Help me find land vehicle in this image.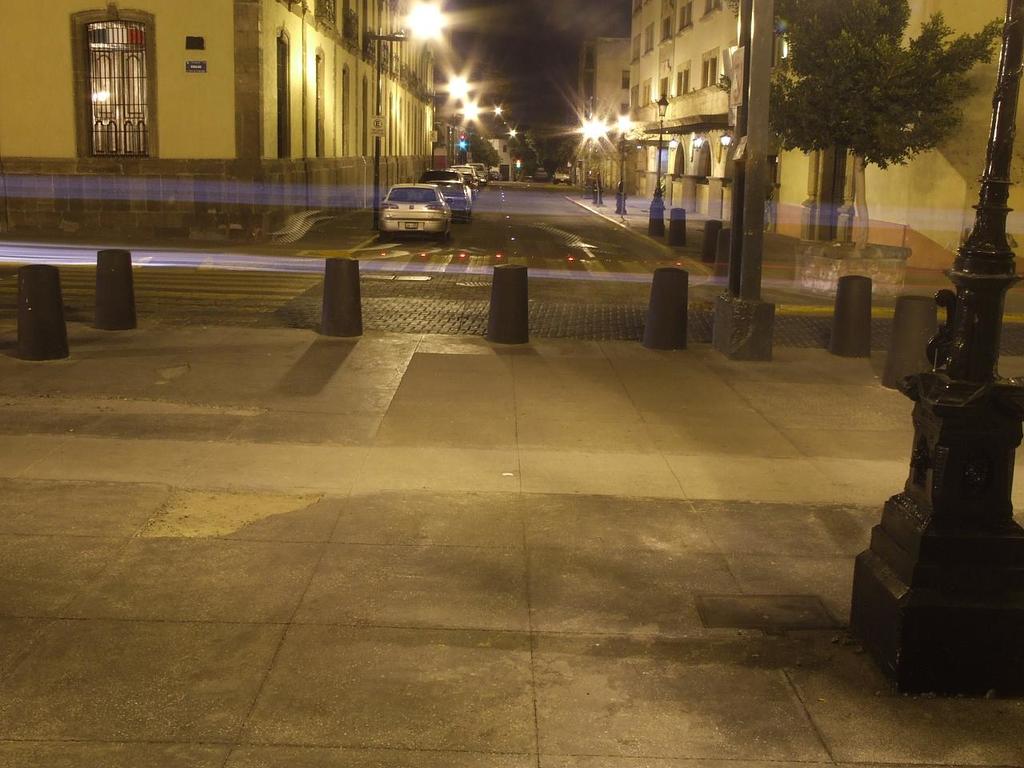
Found it: select_region(555, 170, 571, 183).
